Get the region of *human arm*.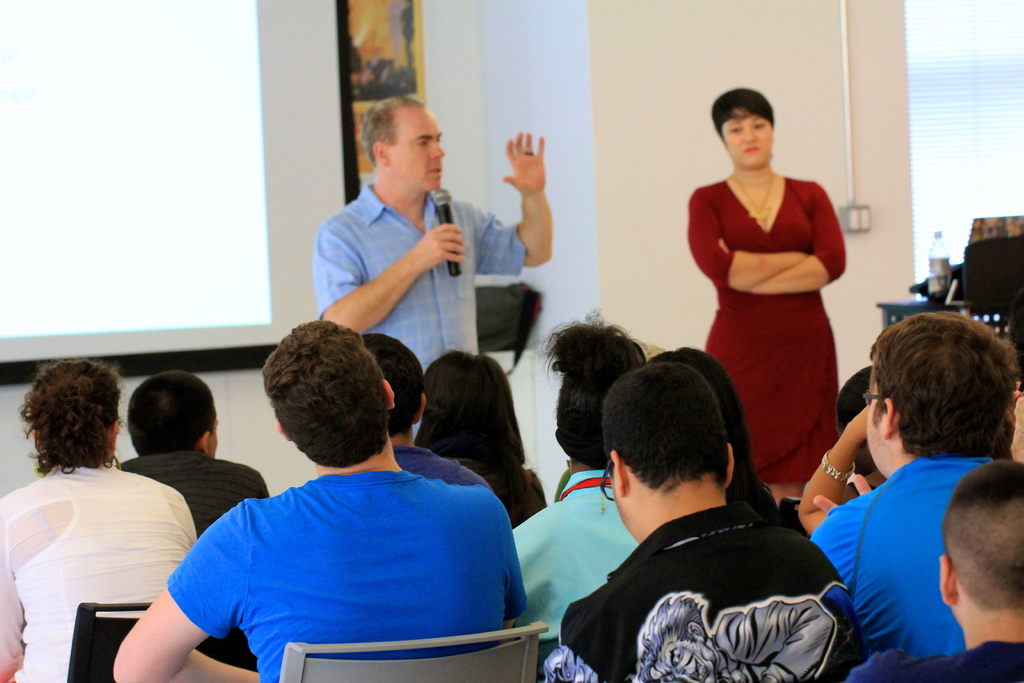
select_region(813, 473, 872, 509).
